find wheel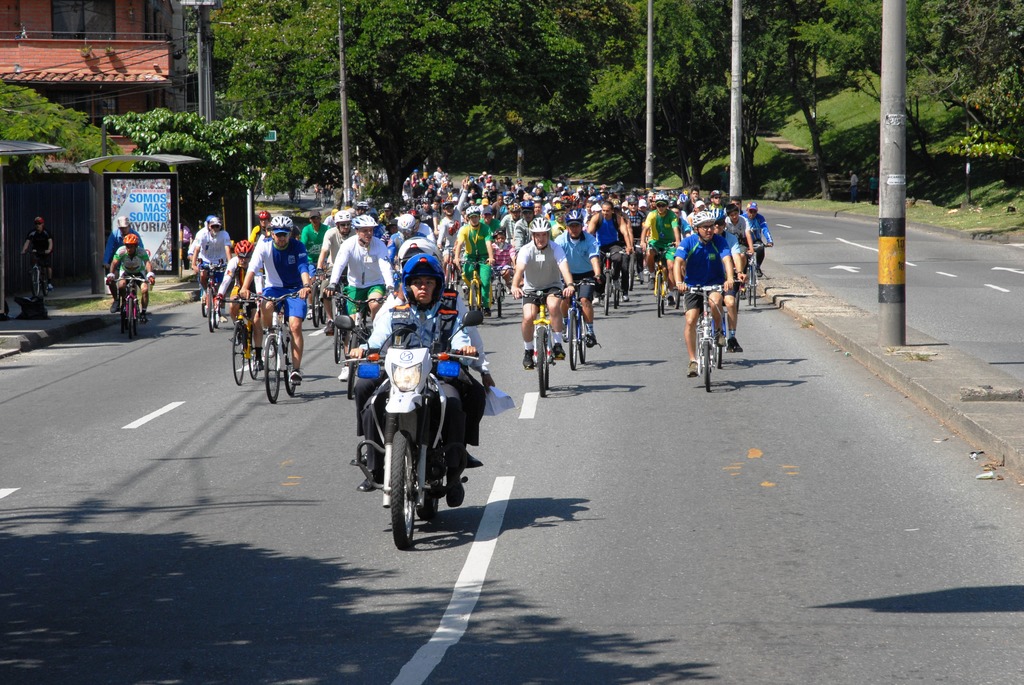
[265, 336, 282, 404]
